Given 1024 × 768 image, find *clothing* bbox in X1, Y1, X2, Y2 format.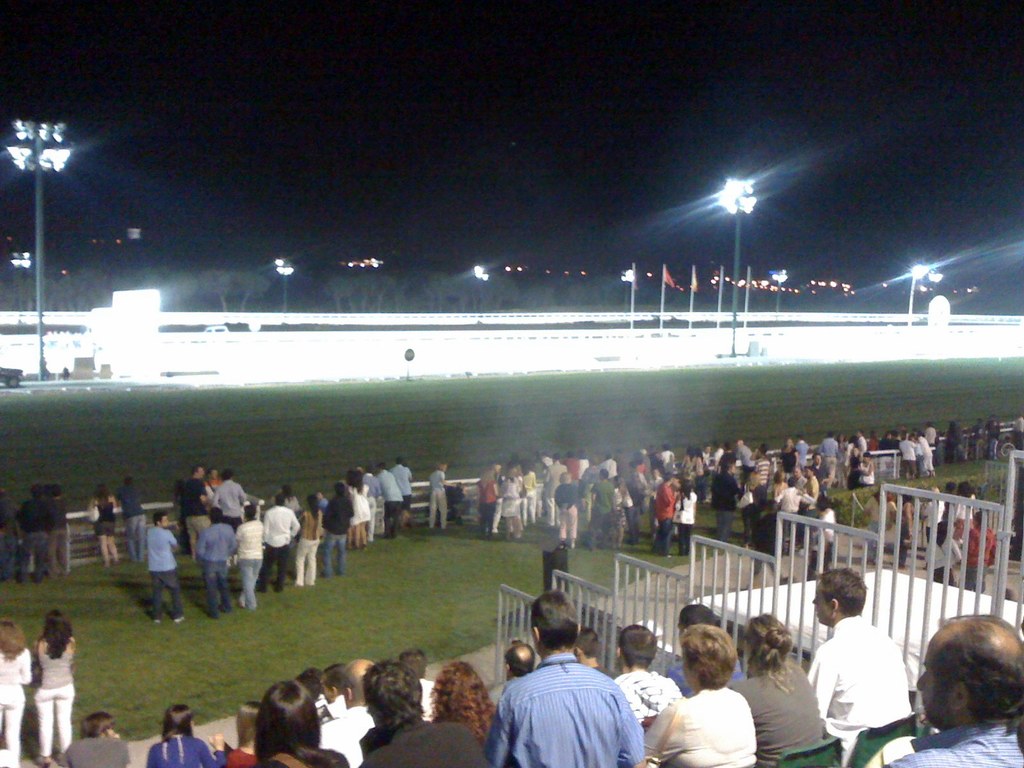
253, 745, 353, 767.
